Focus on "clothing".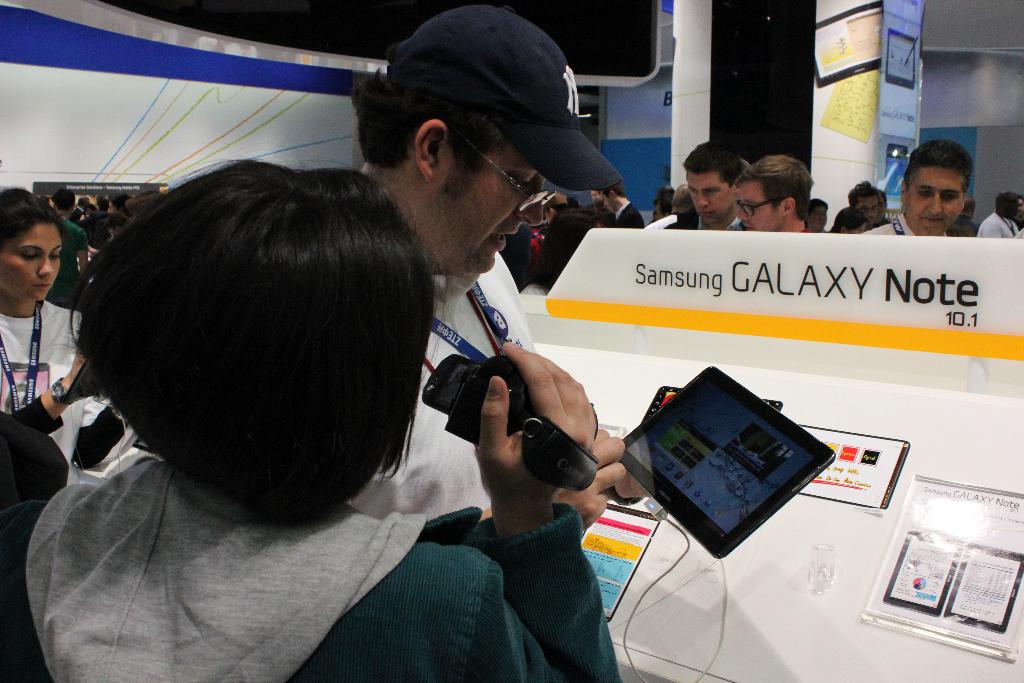
Focused at [0, 398, 69, 682].
